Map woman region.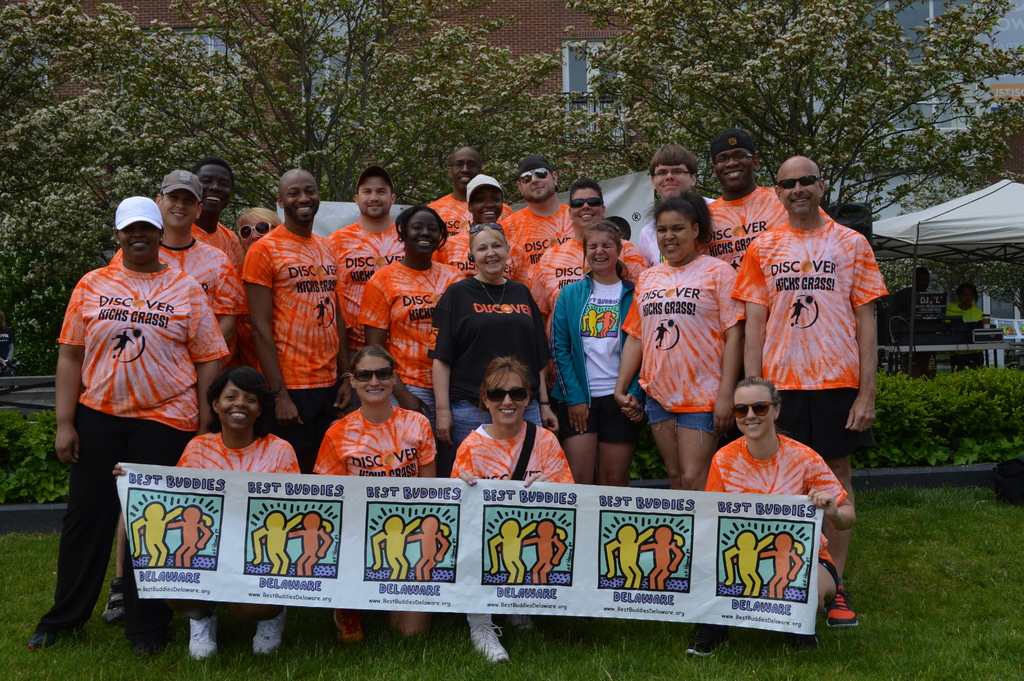
Mapped to box(229, 208, 283, 252).
